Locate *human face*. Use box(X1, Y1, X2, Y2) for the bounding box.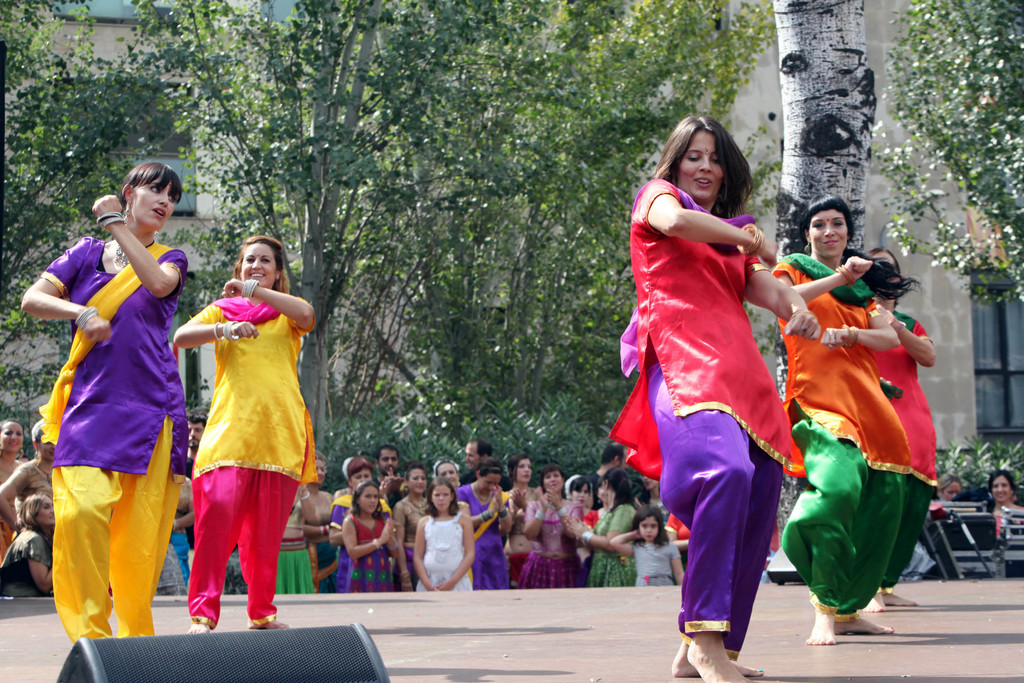
box(39, 445, 54, 461).
